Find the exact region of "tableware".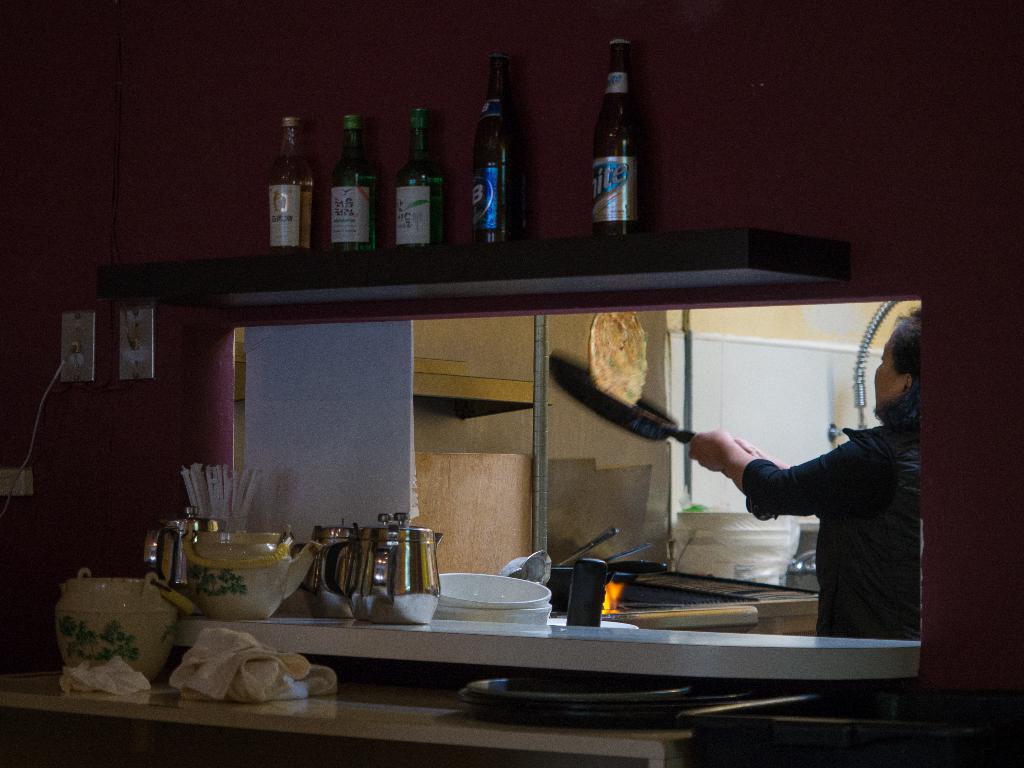
Exact region: (543, 346, 697, 445).
